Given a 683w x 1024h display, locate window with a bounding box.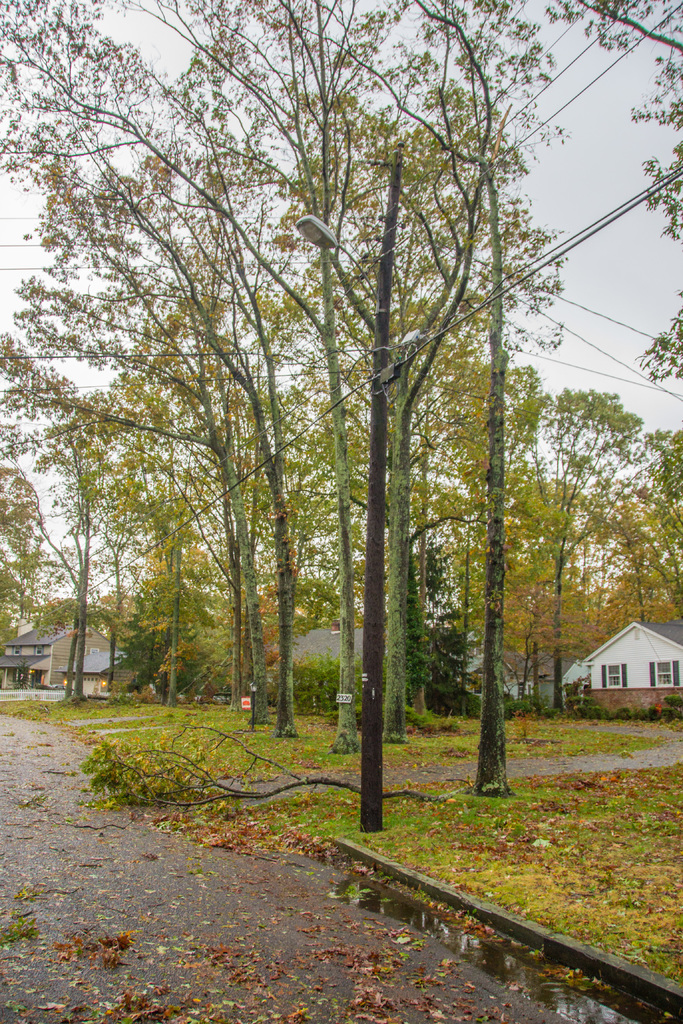
Located: bbox=(33, 646, 45, 655).
